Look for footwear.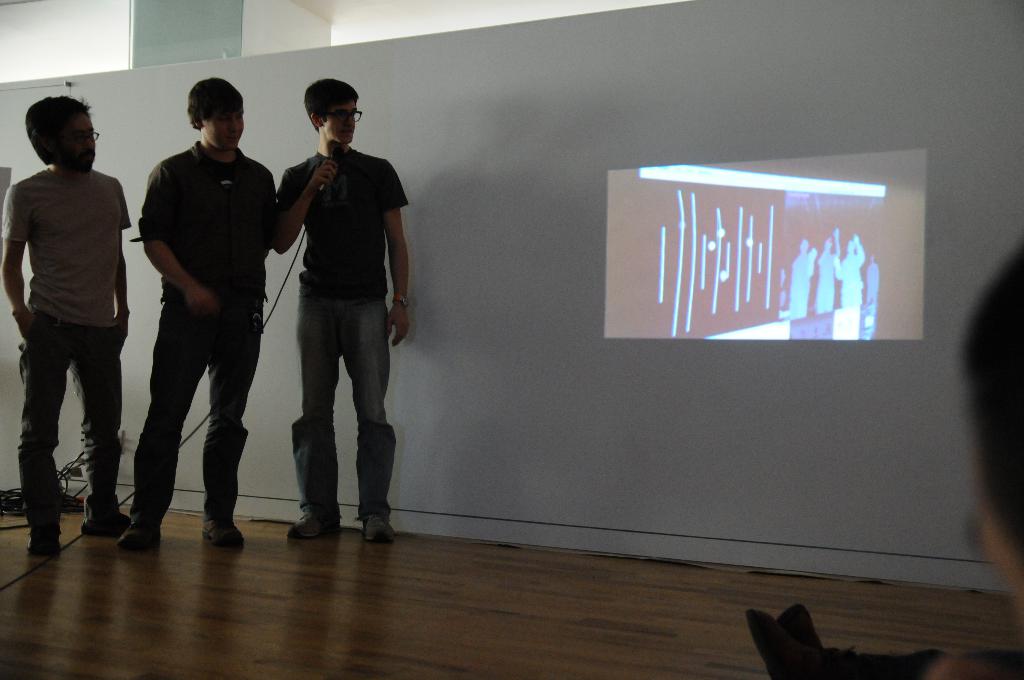
Found: [79,513,134,538].
